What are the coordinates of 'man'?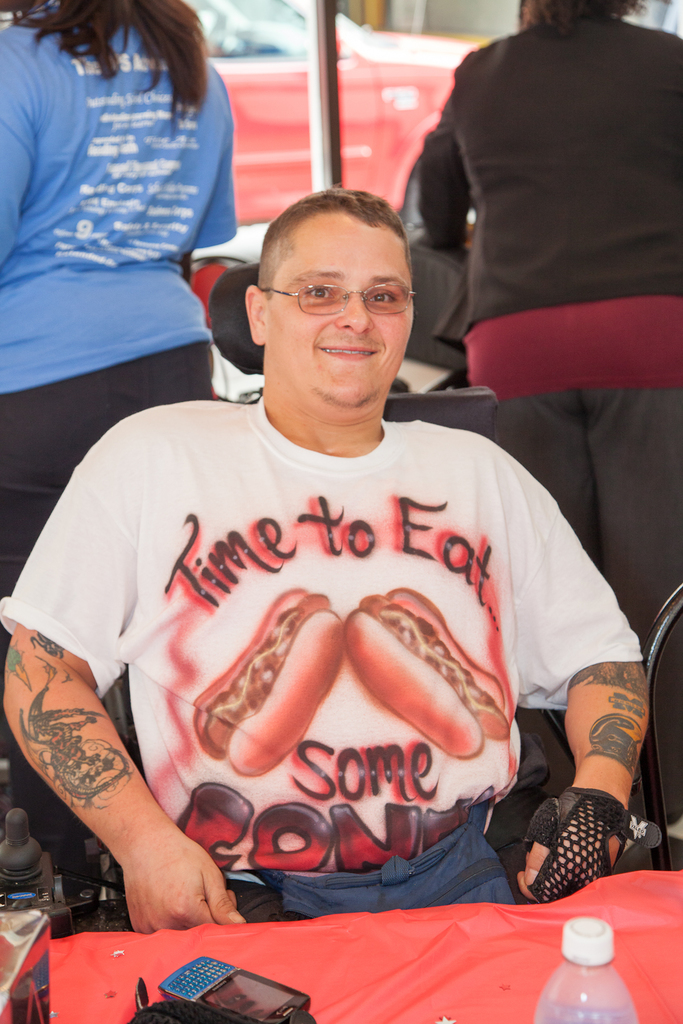
25/118/630/964.
